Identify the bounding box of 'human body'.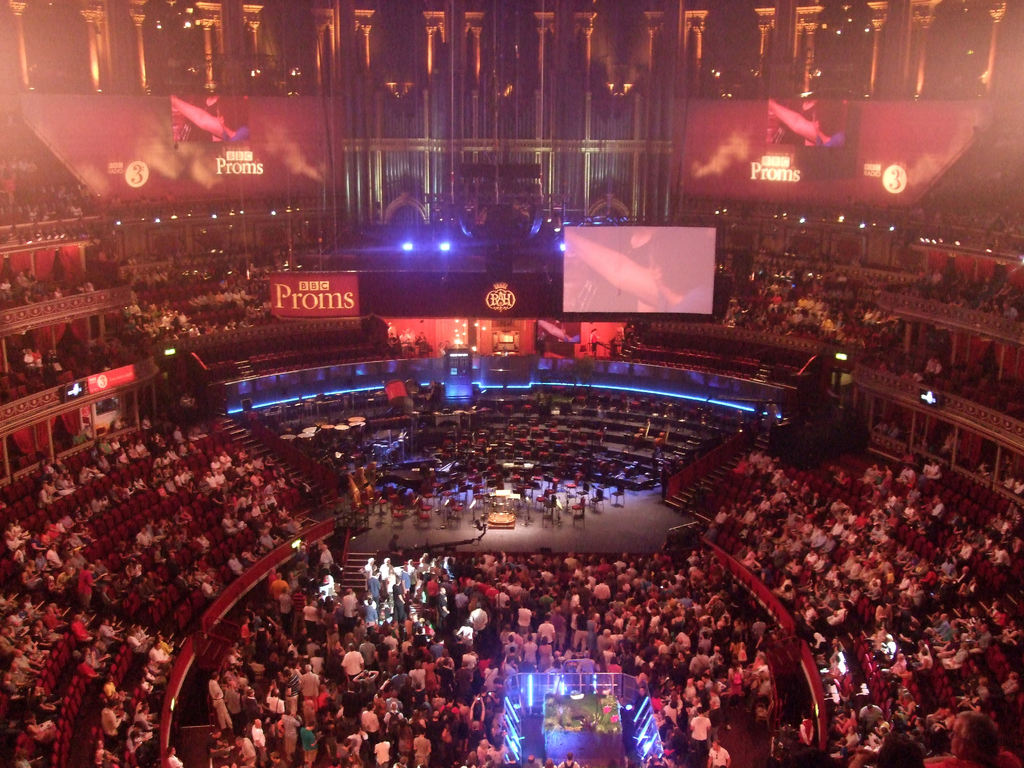
(111,543,138,564).
